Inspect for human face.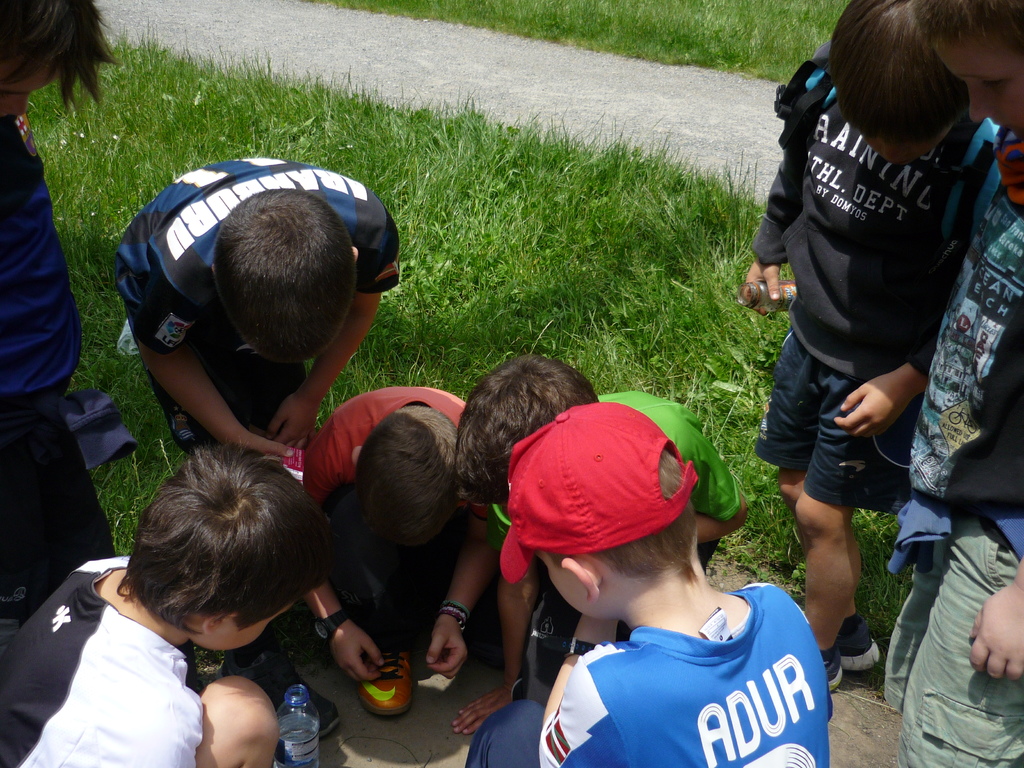
Inspection: 538:550:582:618.
